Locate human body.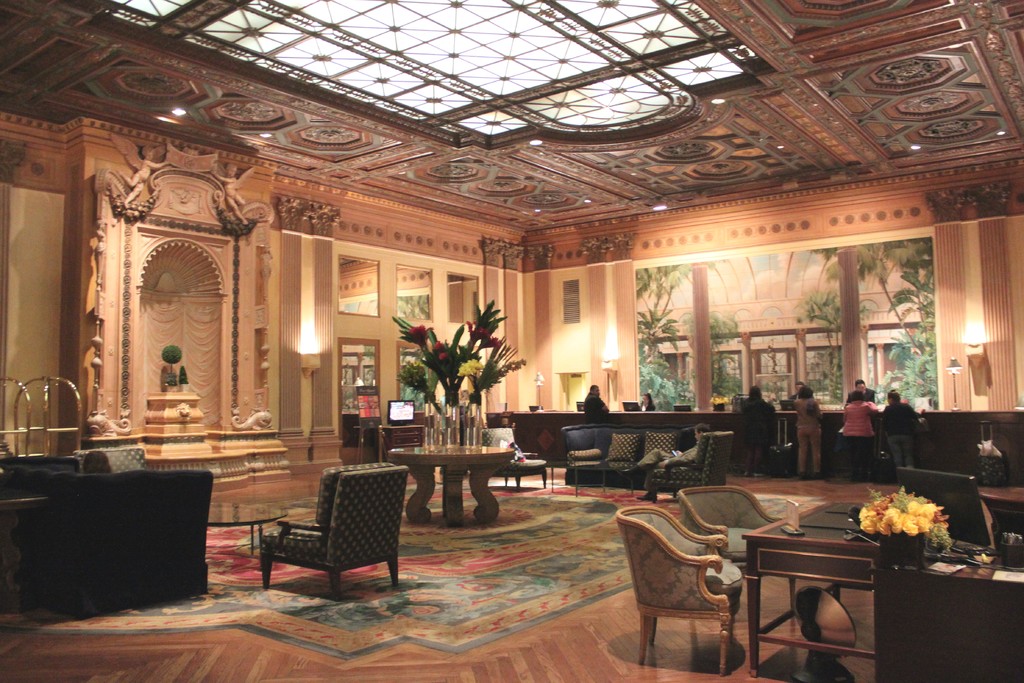
Bounding box: <bbox>793, 386, 818, 479</bbox>.
